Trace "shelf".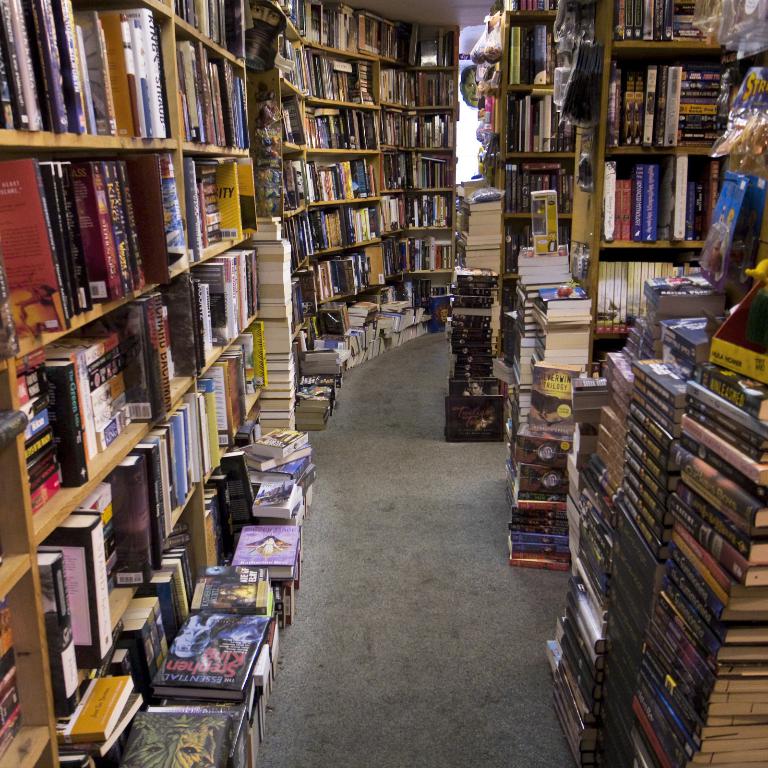
Traced to 716 6 767 318.
